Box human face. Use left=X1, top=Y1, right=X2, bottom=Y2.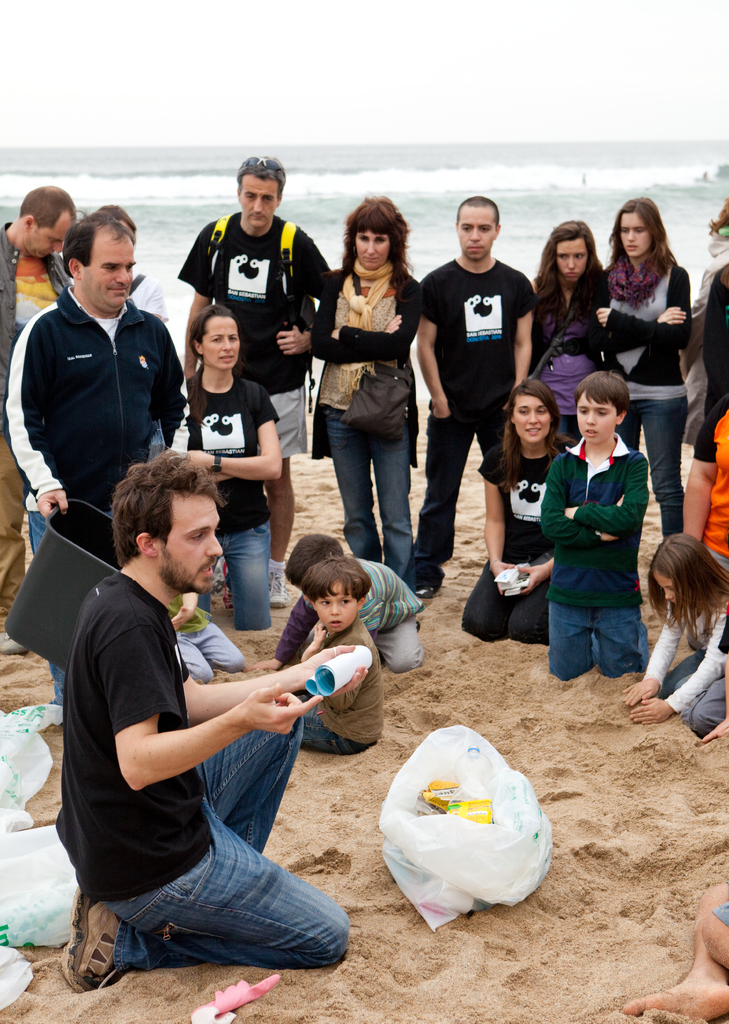
left=352, top=232, right=389, bottom=272.
